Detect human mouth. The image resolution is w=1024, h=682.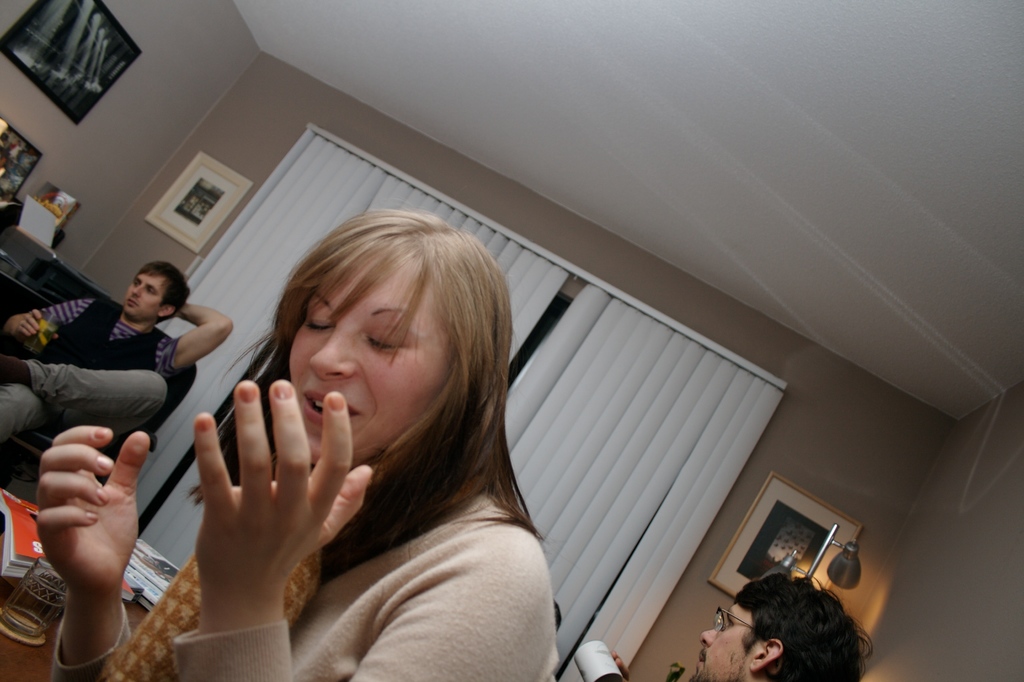
box=[308, 393, 363, 419].
